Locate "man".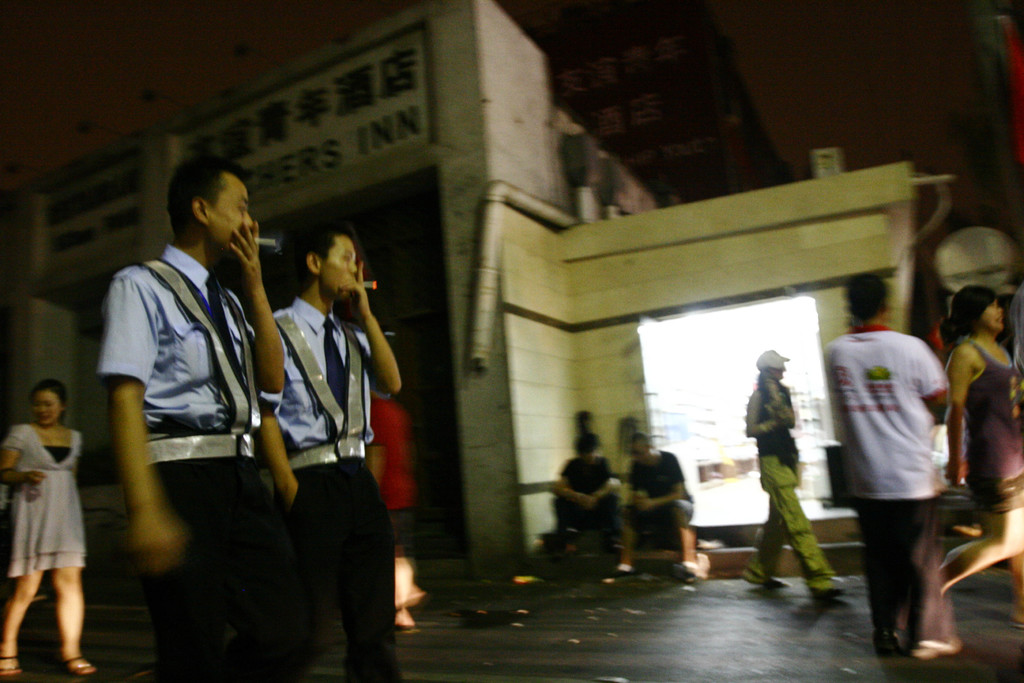
Bounding box: box=[623, 429, 695, 581].
